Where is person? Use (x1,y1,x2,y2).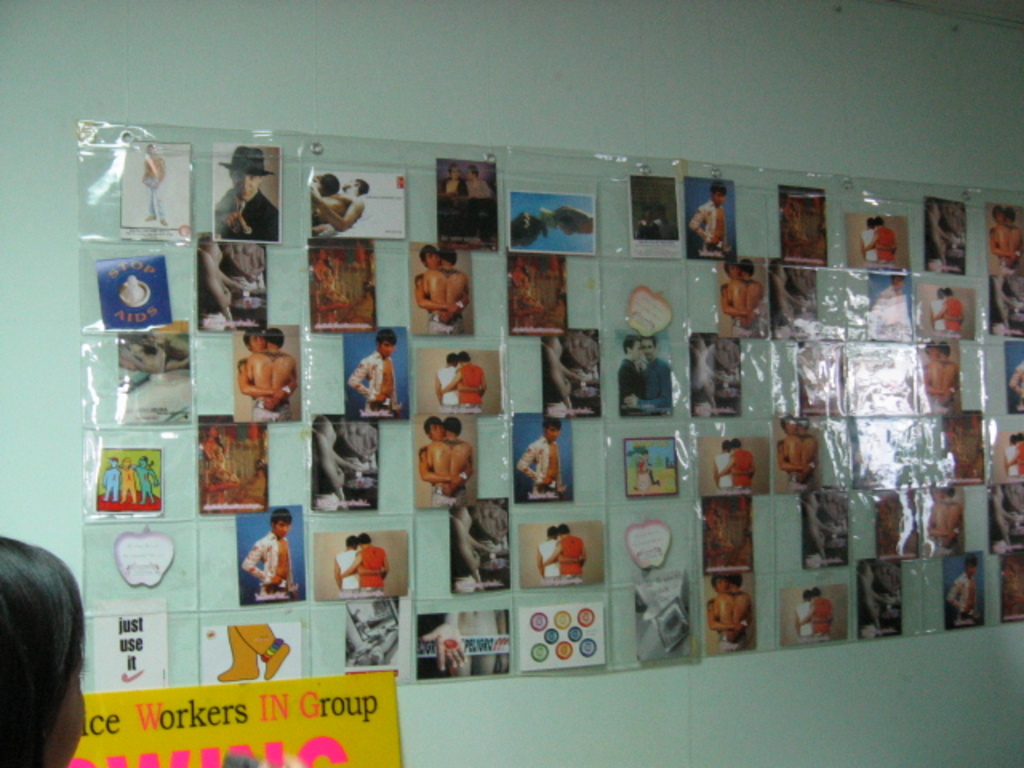
(720,250,768,333).
